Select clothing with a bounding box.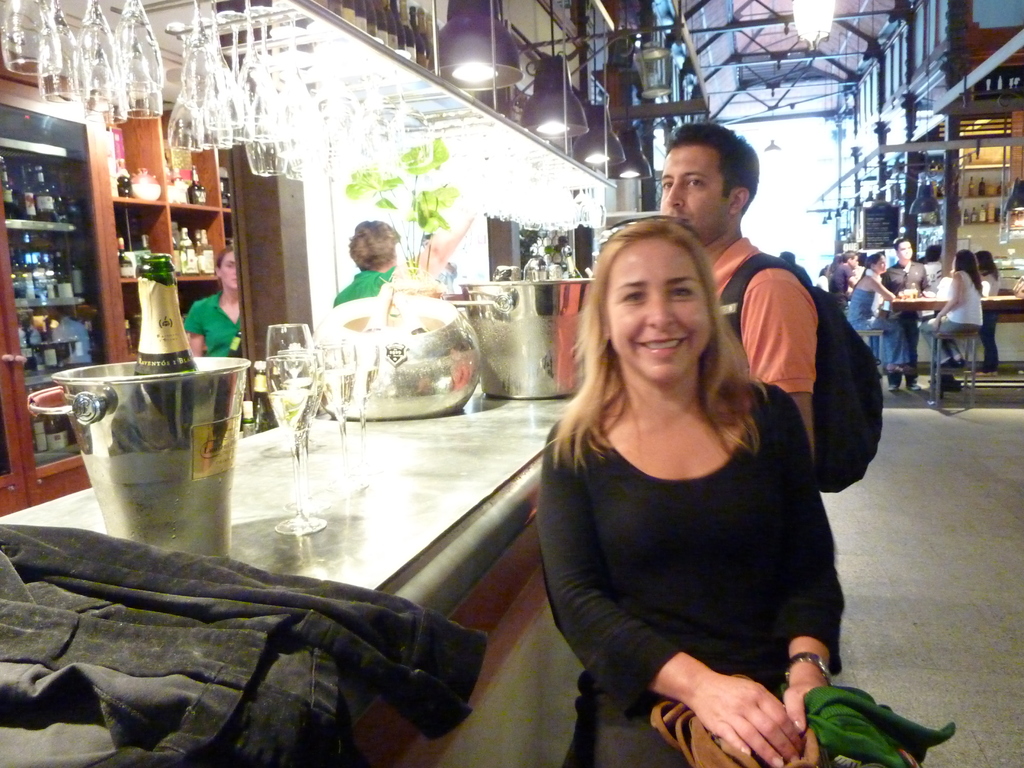
539 339 874 739.
